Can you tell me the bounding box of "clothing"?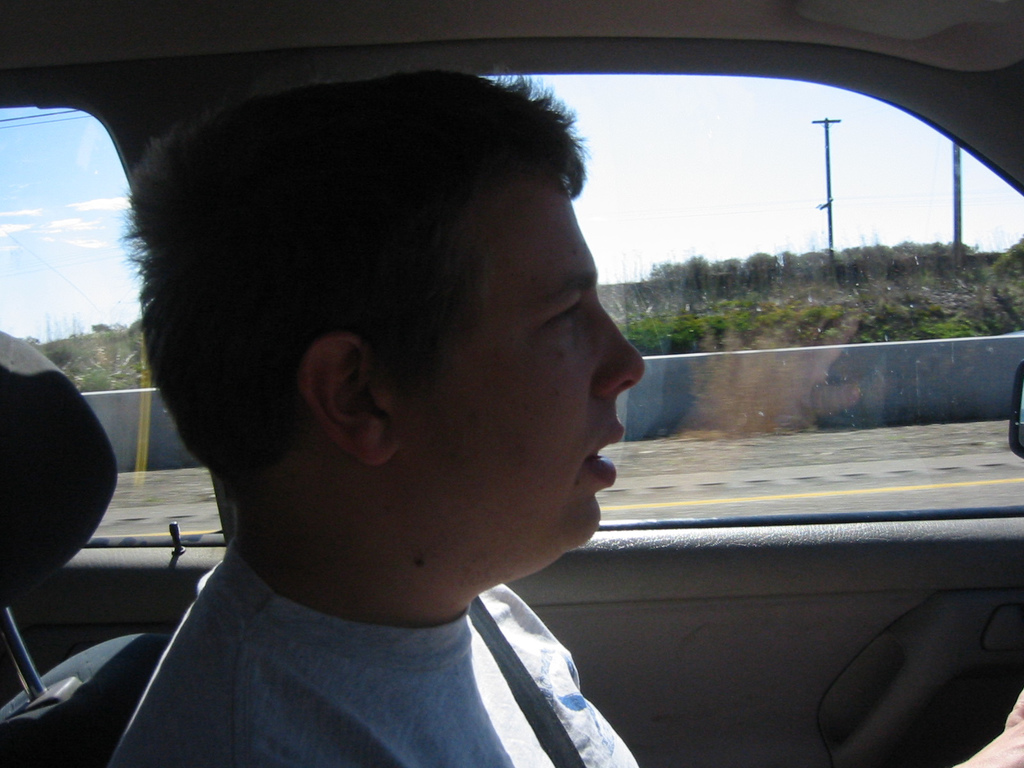
box=[145, 572, 636, 742].
